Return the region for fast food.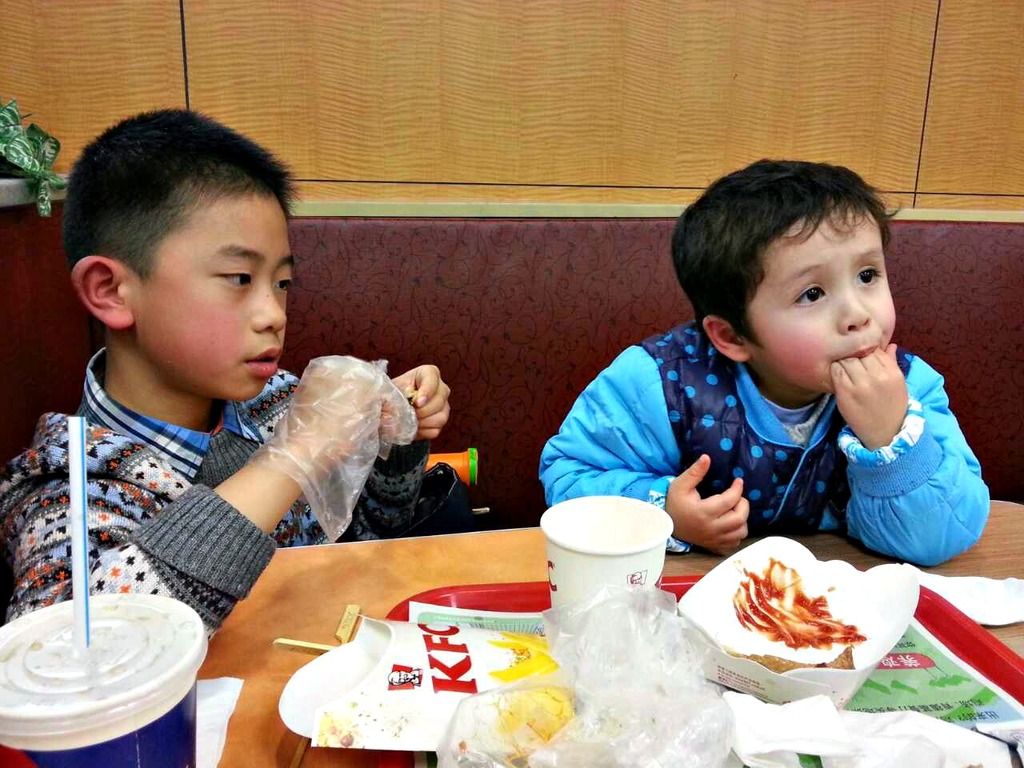
x1=482, y1=623, x2=556, y2=679.
